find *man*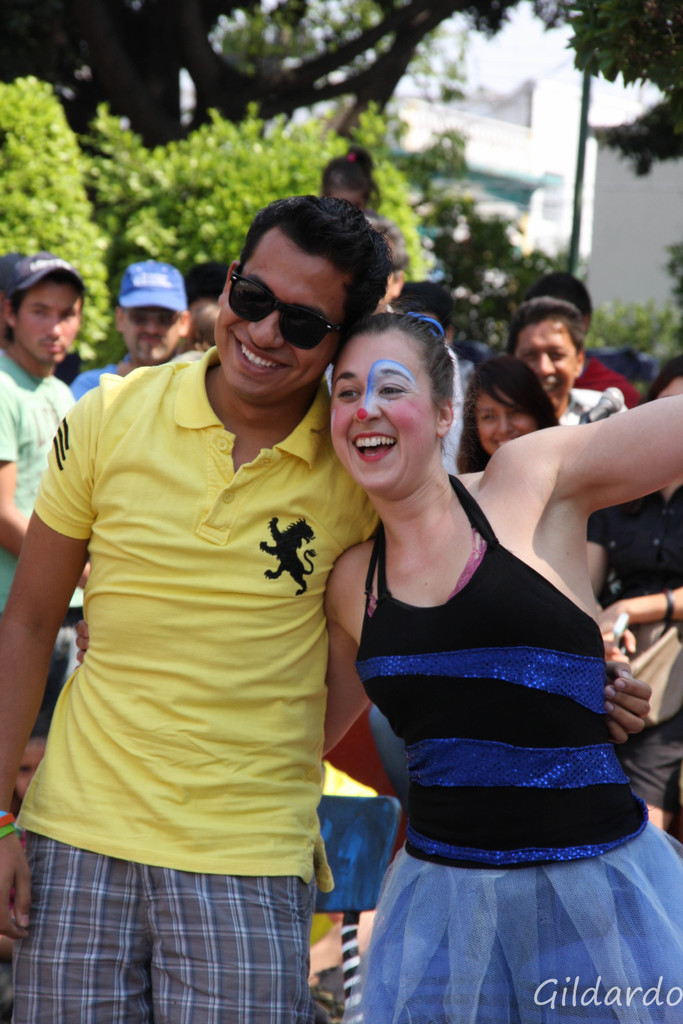
64/254/199/397
